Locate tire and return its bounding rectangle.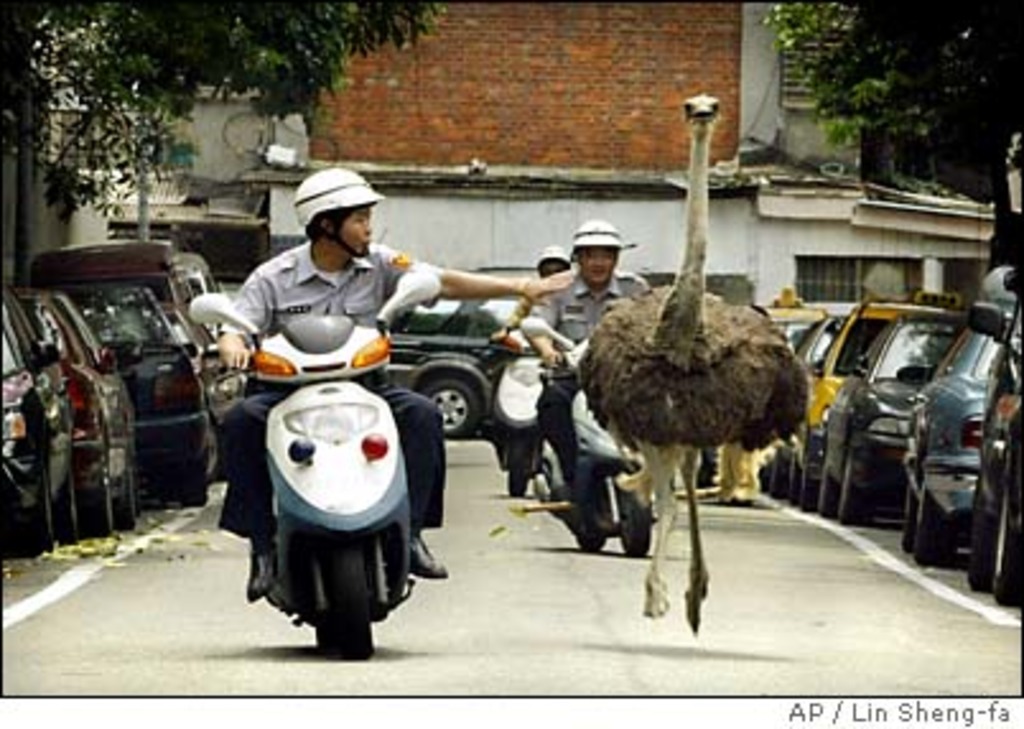
[x1=183, y1=449, x2=206, y2=510].
